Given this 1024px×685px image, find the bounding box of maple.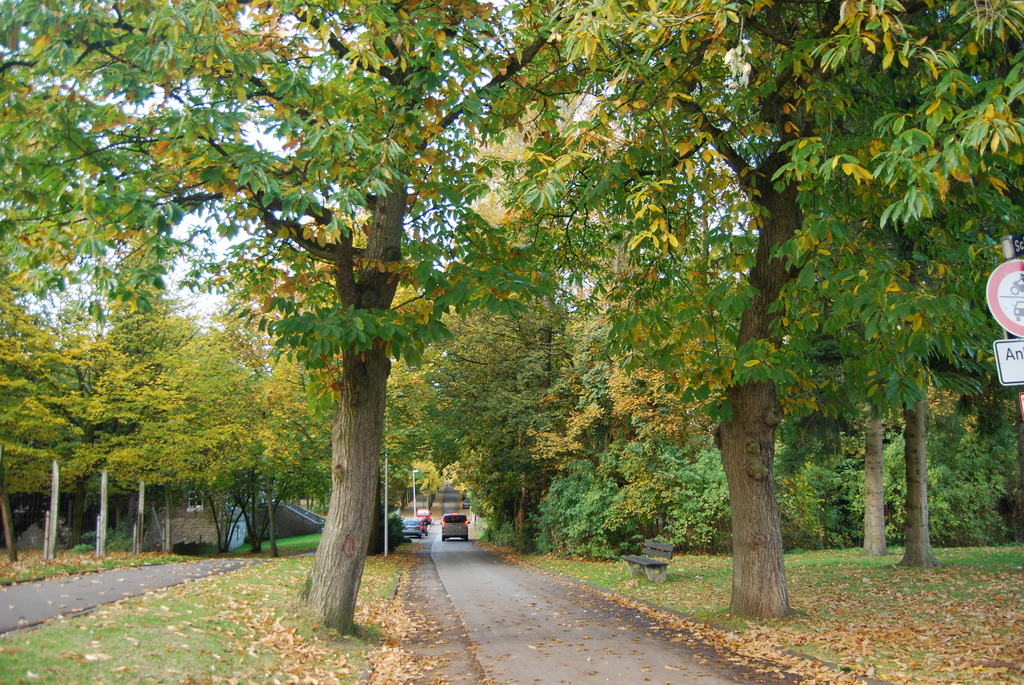
bbox=[774, 0, 998, 553].
